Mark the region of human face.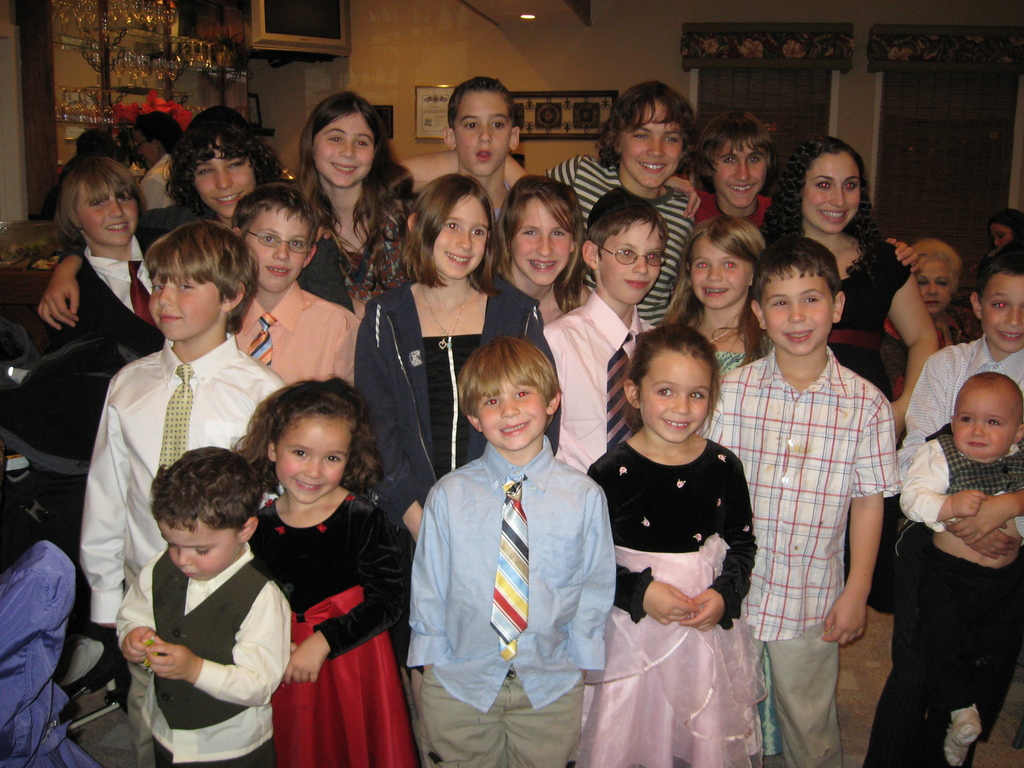
Region: {"left": 162, "top": 520, "right": 241, "bottom": 581}.
